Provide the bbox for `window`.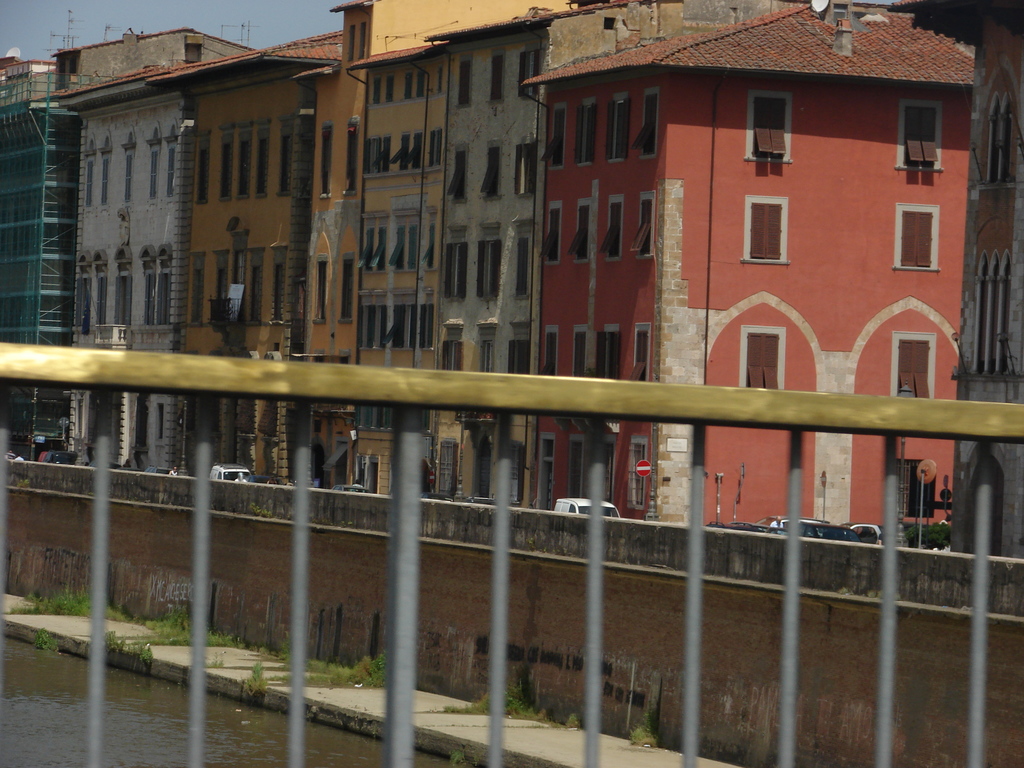
<box>150,149,161,200</box>.
